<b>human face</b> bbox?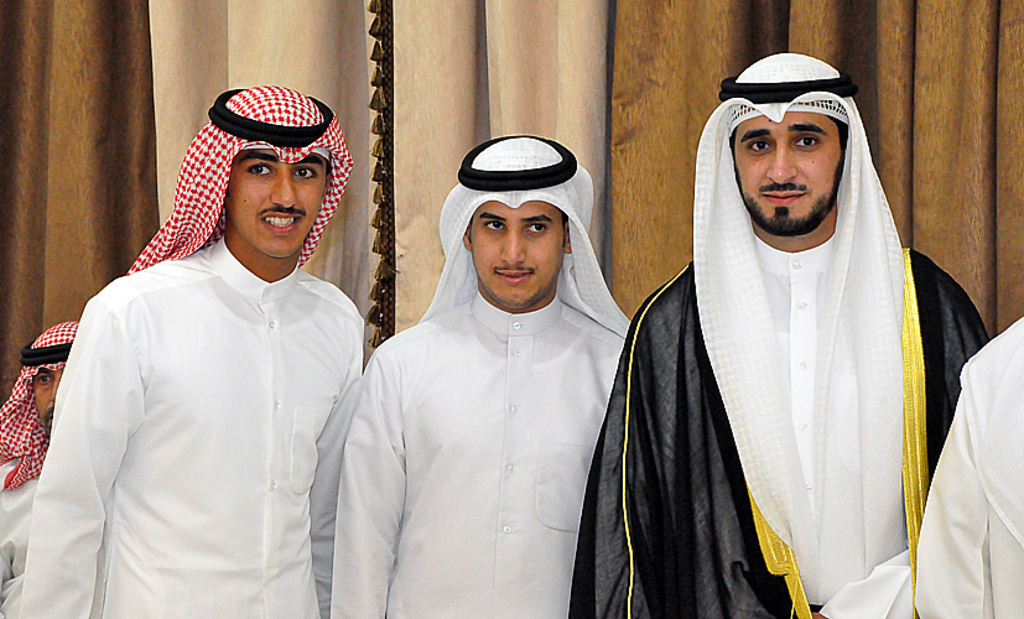
732/113/846/236
